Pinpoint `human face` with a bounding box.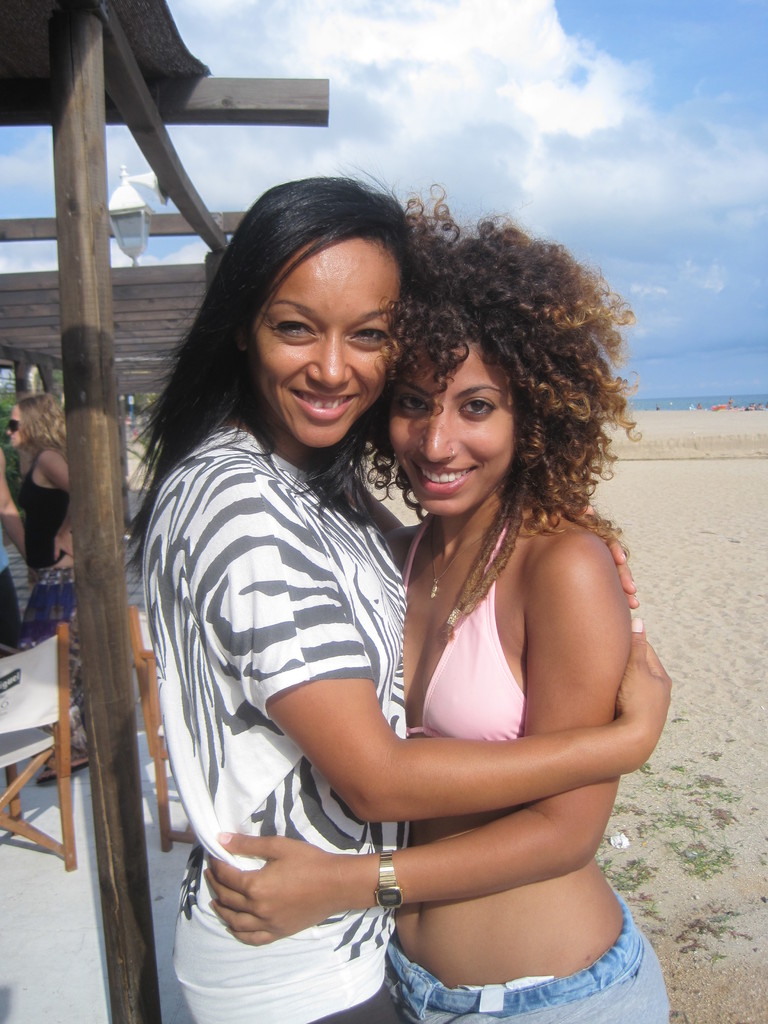
385/337/511/515.
